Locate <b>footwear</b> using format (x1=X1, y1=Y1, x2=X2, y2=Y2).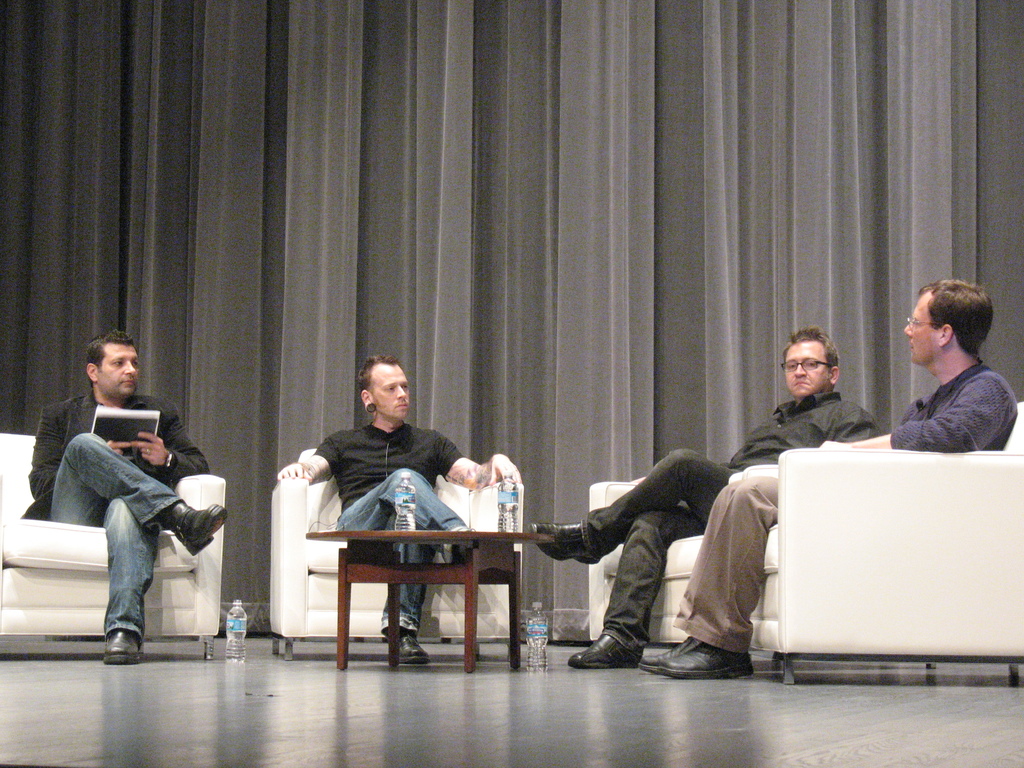
(x1=644, y1=641, x2=692, y2=676).
